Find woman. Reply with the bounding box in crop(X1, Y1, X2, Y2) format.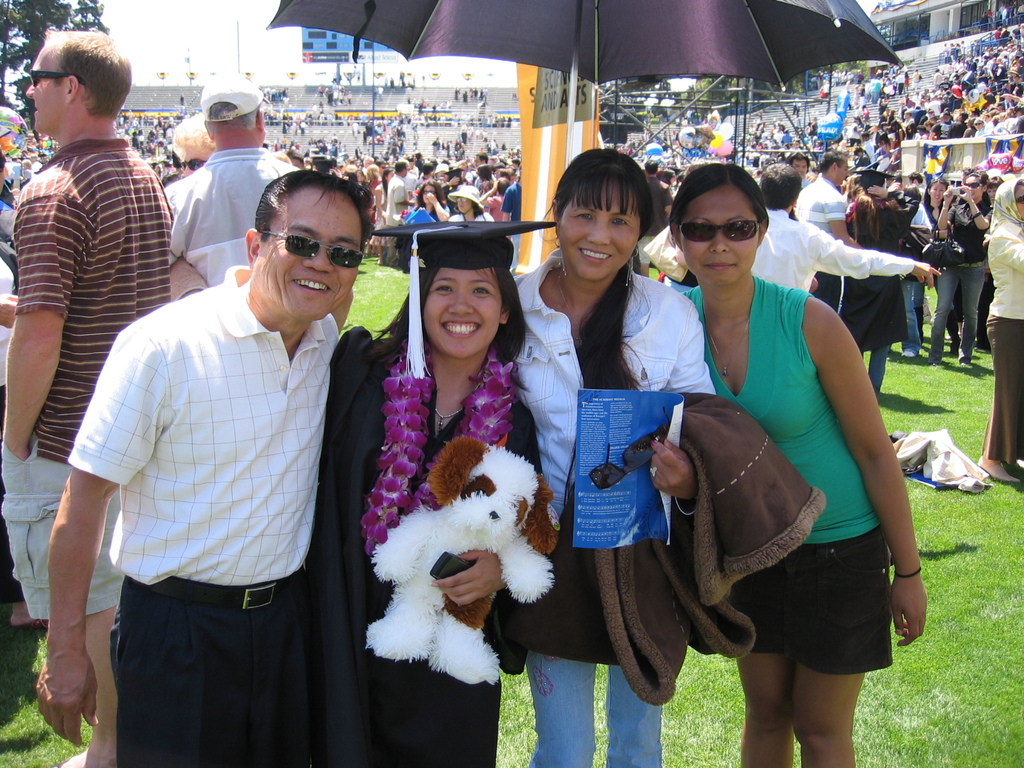
crop(925, 161, 1002, 362).
